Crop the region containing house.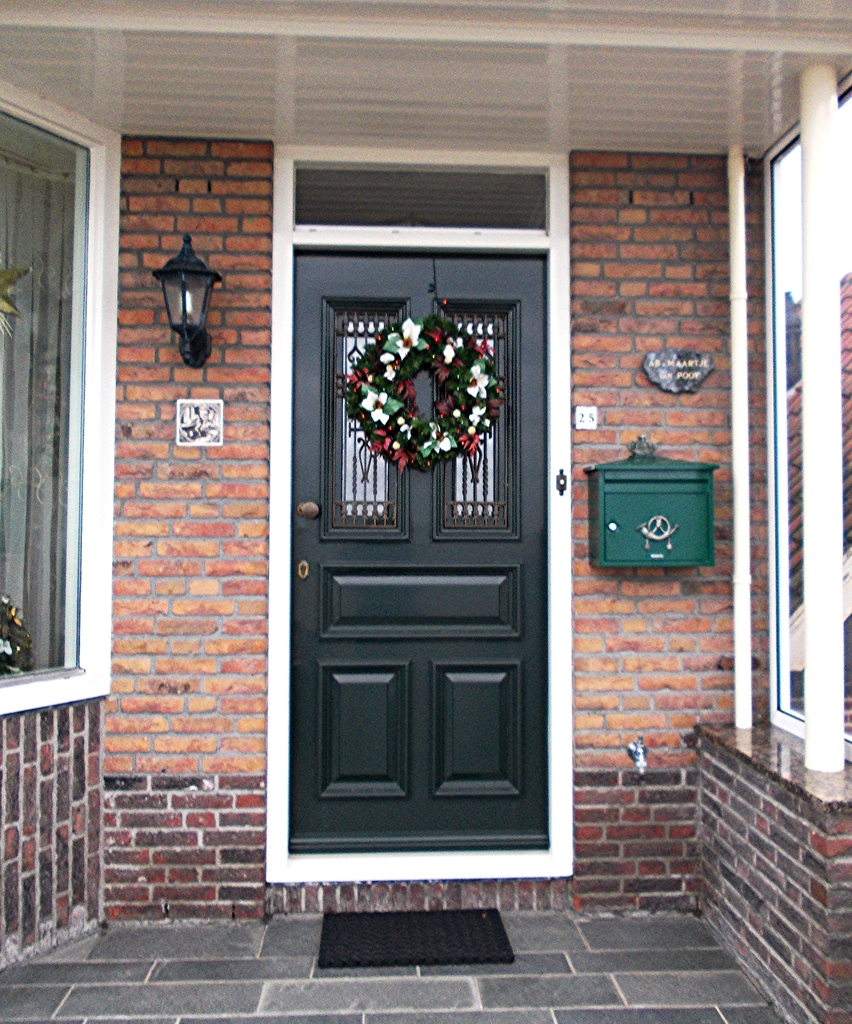
Crop region: Rect(0, 0, 851, 1023).
